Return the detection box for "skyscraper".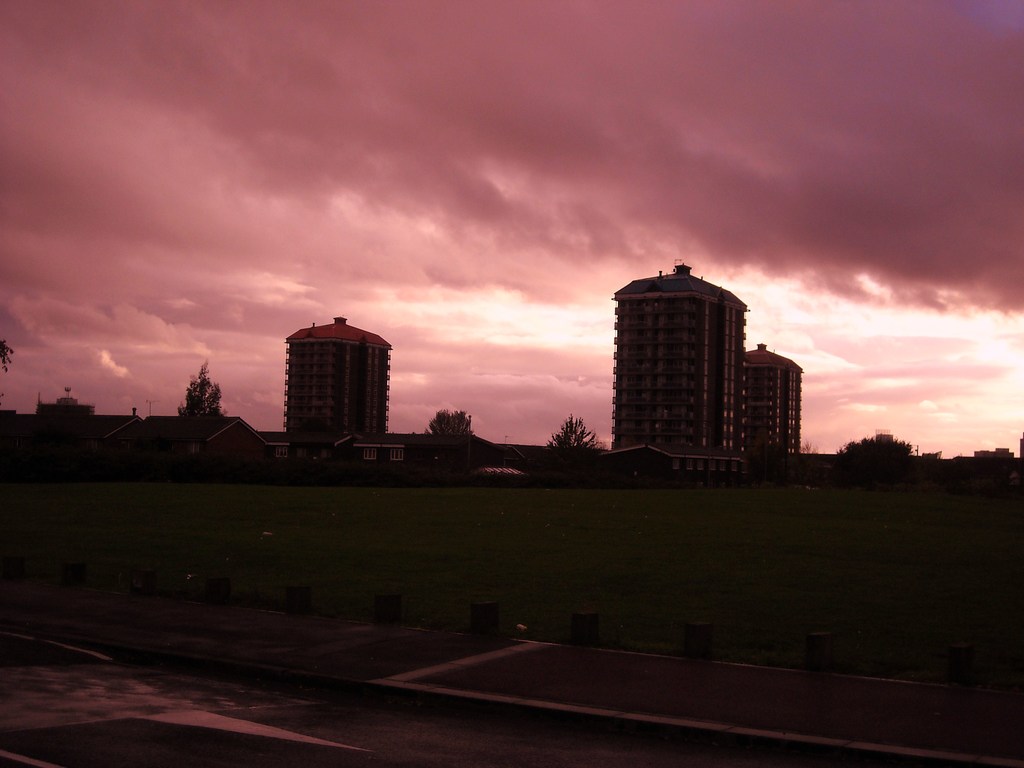
{"left": 746, "top": 341, "right": 801, "bottom": 458}.
